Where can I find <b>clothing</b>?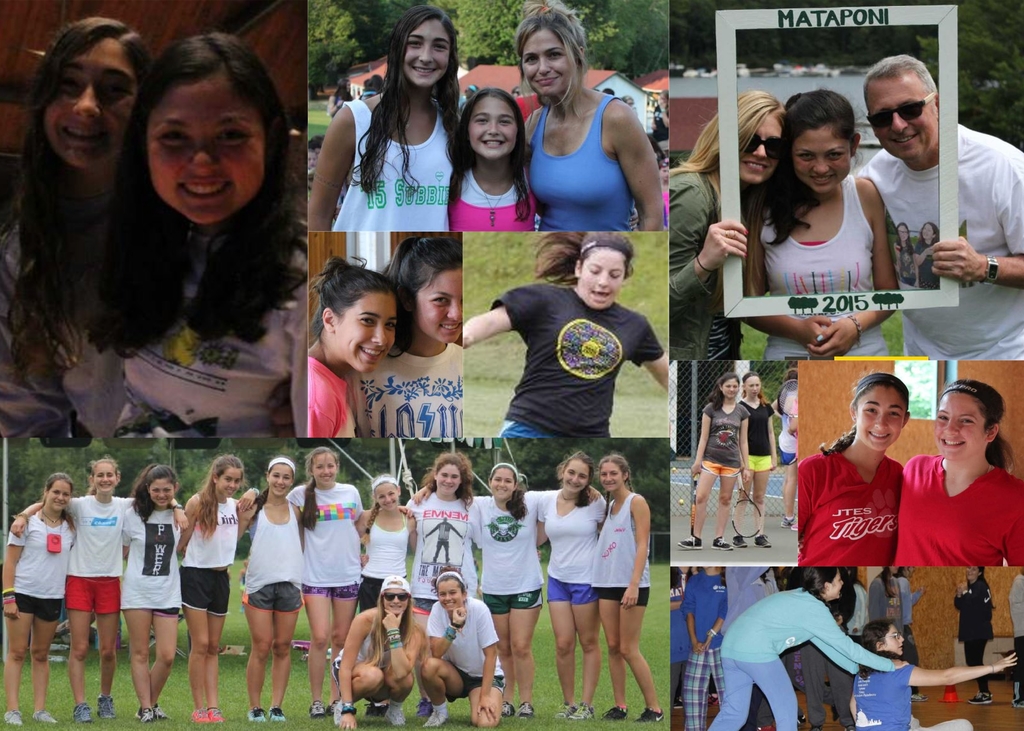
You can find it at 0:223:121:433.
